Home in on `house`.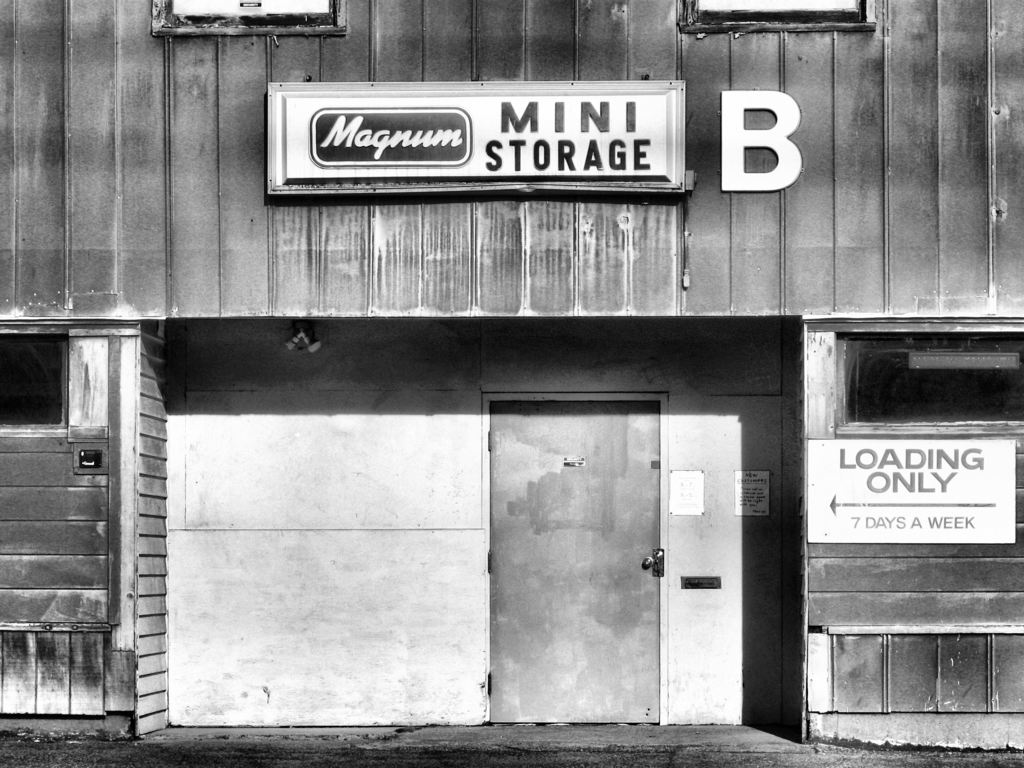
Homed in at {"left": 799, "top": 322, "right": 1023, "bottom": 767}.
